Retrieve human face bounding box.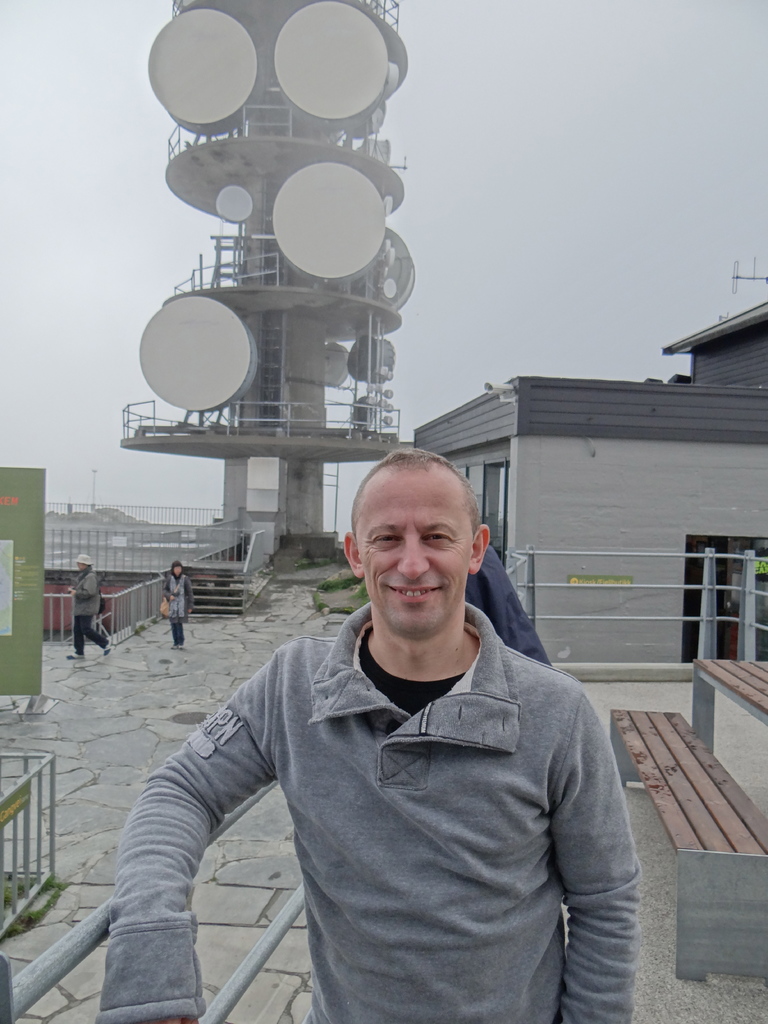
Bounding box: 172,568,181,577.
